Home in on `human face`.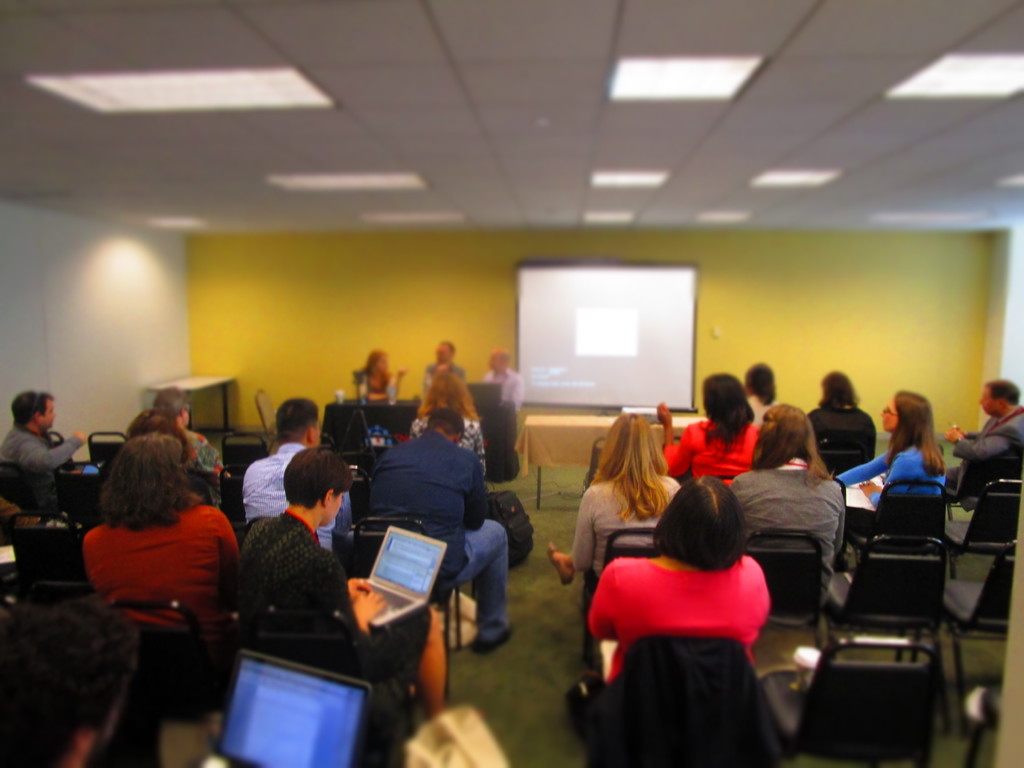
Homed in at [488, 356, 503, 373].
